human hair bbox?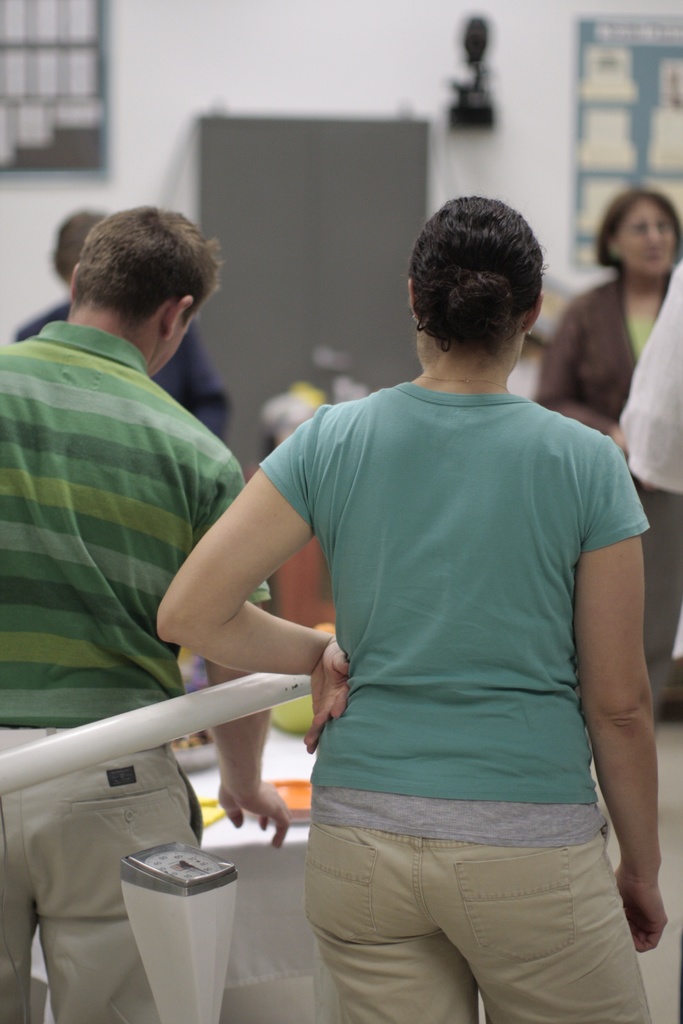
[52, 205, 99, 285]
